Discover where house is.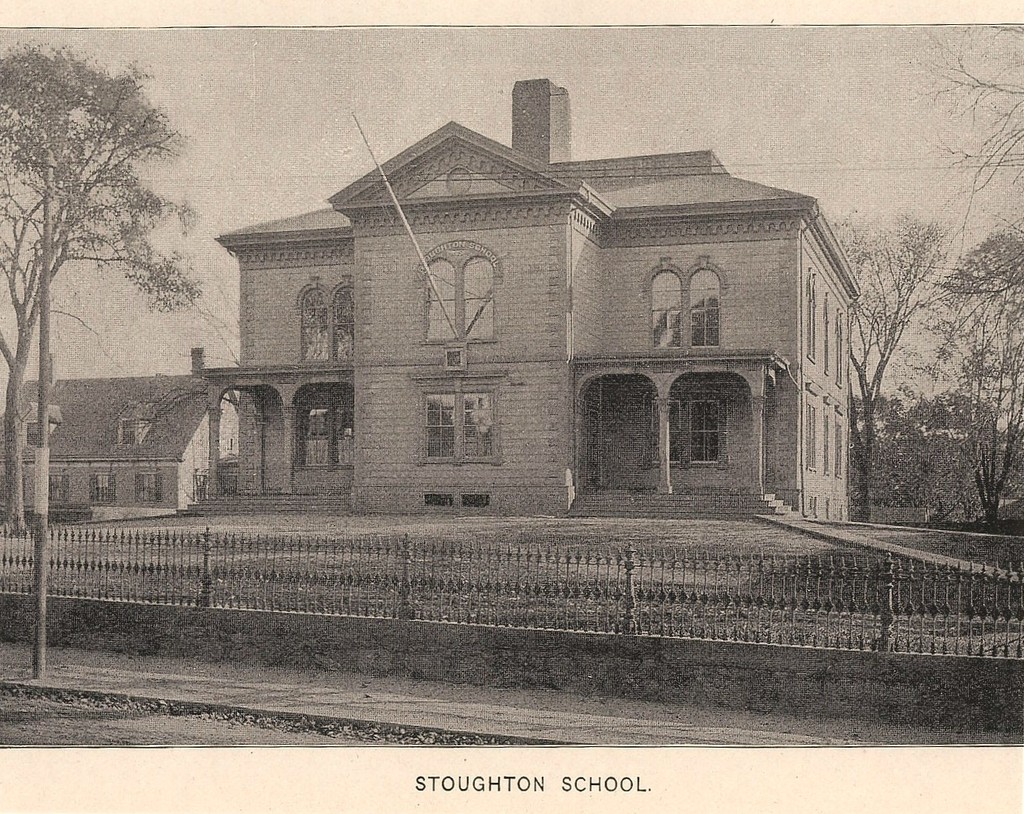
Discovered at 9,340,241,509.
